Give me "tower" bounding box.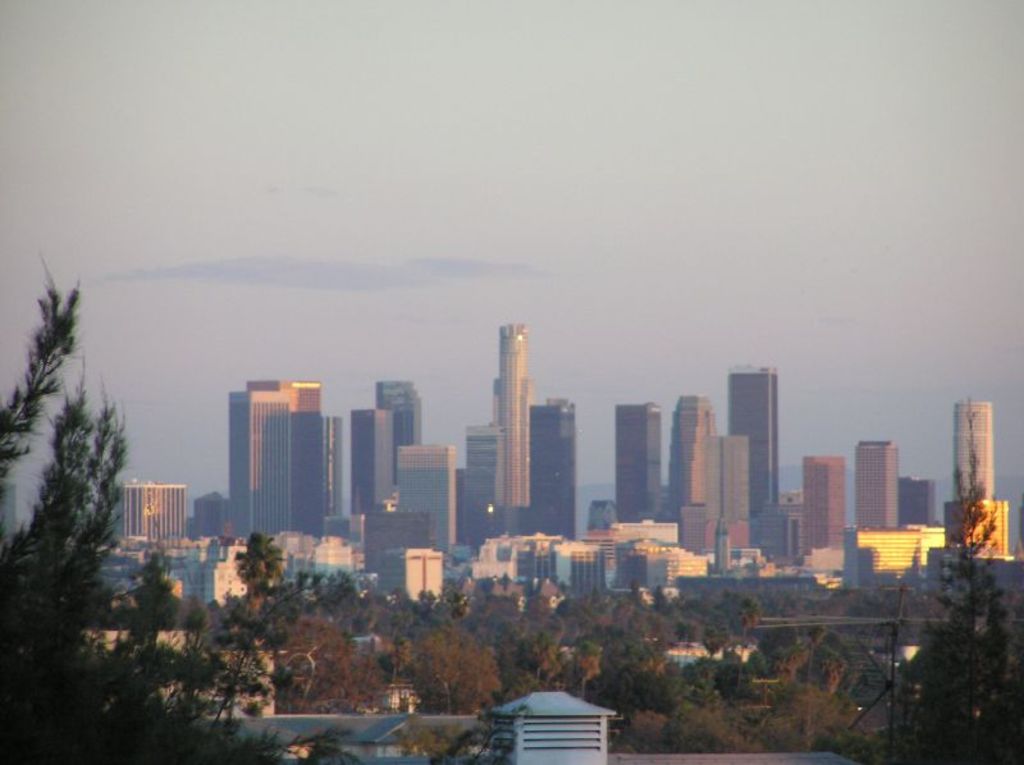
locate(731, 370, 778, 513).
